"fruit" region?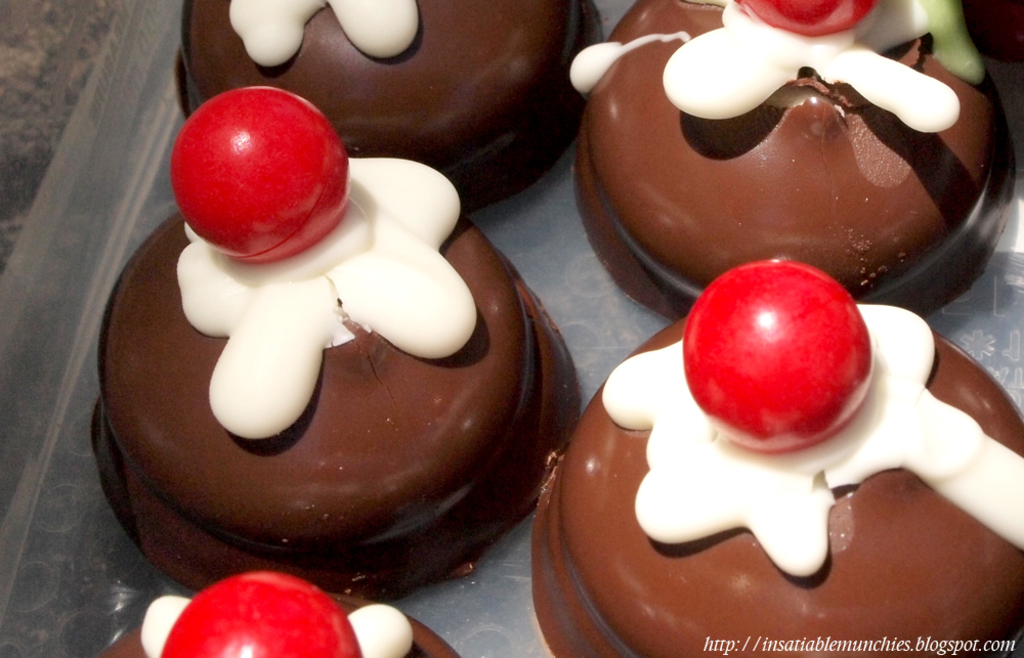
[173, 80, 337, 256]
